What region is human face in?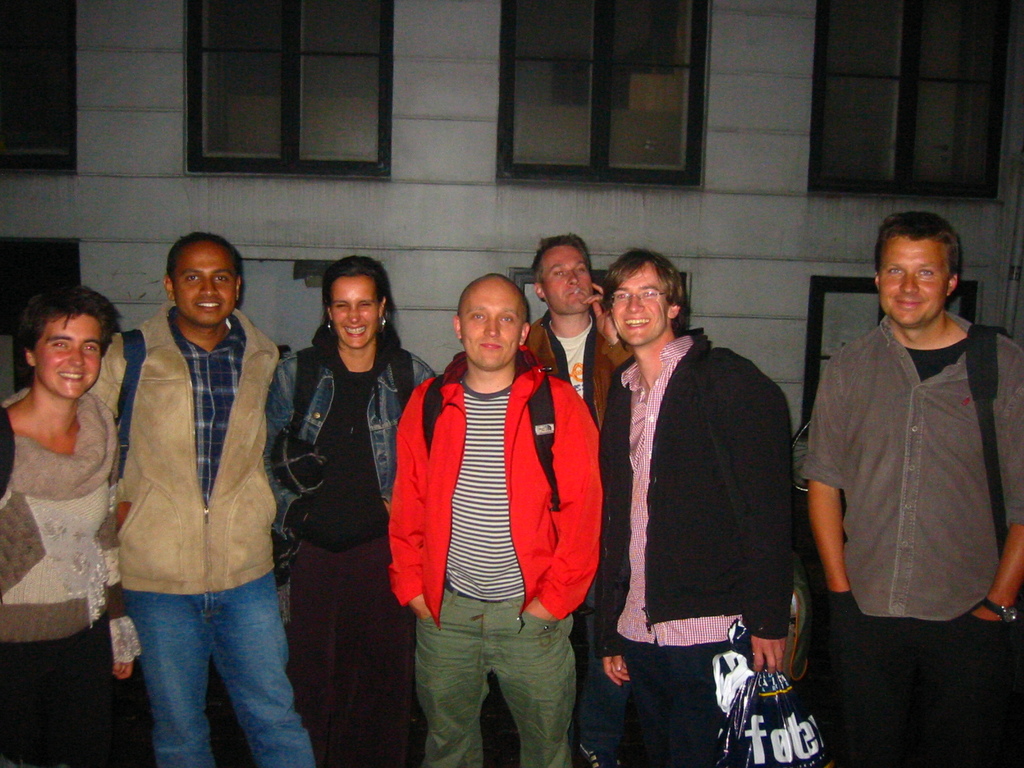
left=461, top=274, right=520, bottom=367.
